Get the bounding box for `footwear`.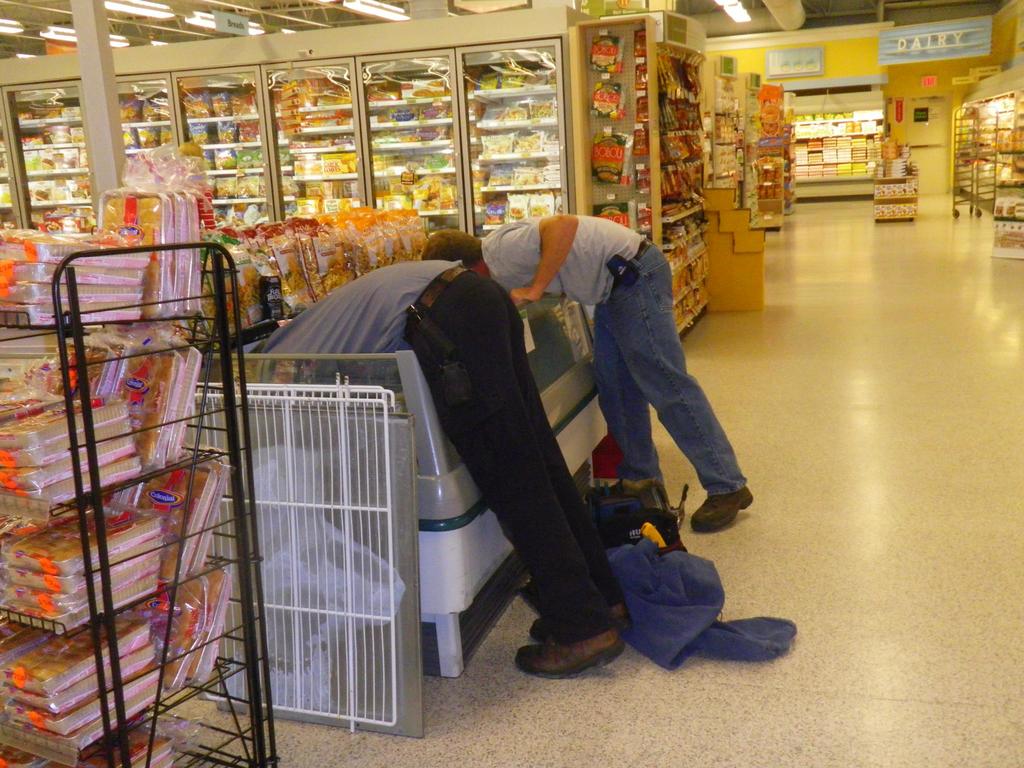
(x1=690, y1=486, x2=762, y2=528).
